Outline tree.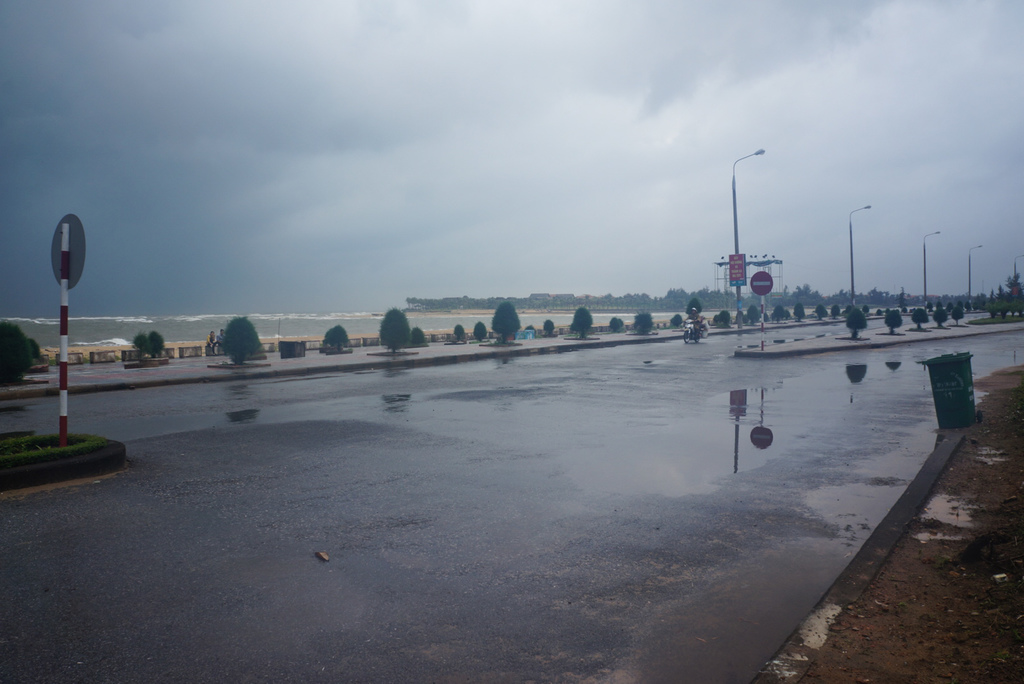
Outline: <region>633, 310, 653, 334</region>.
